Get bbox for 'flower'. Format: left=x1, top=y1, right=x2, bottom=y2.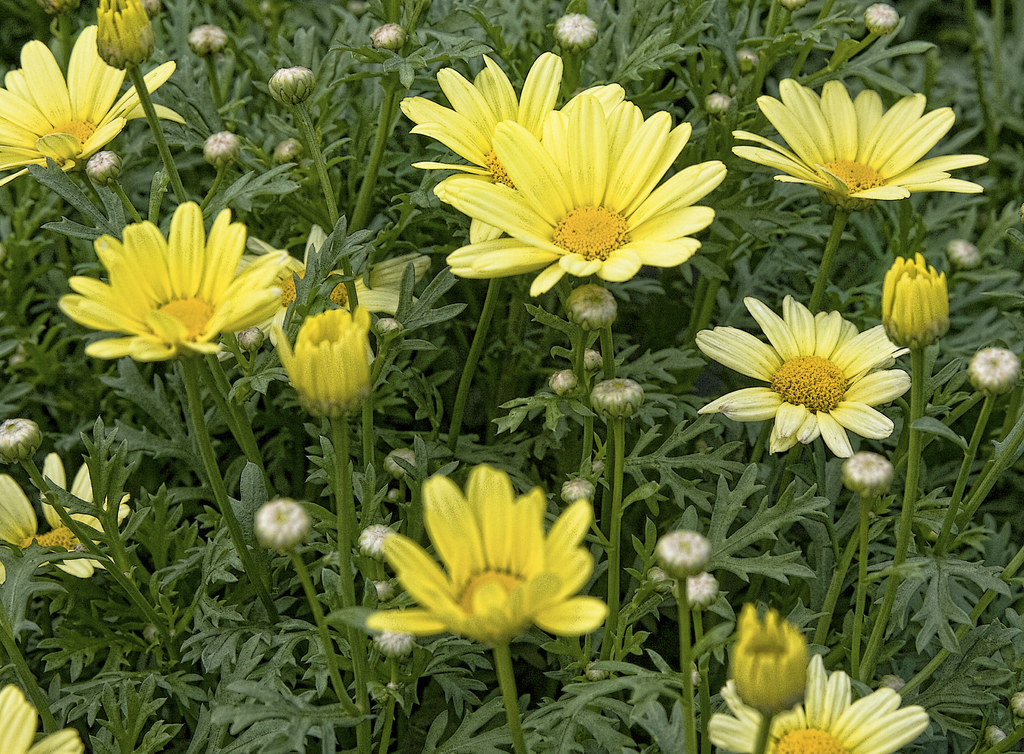
left=51, top=194, right=302, bottom=371.
